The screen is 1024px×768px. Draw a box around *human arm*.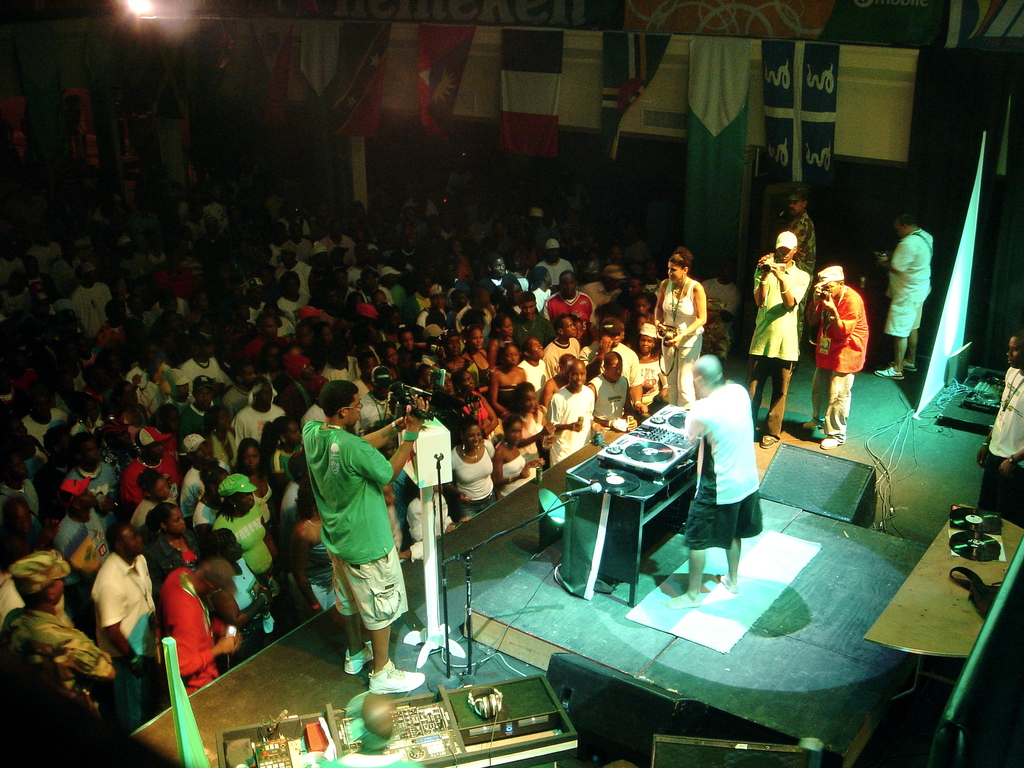
x1=872 y1=241 x2=911 y2=276.
